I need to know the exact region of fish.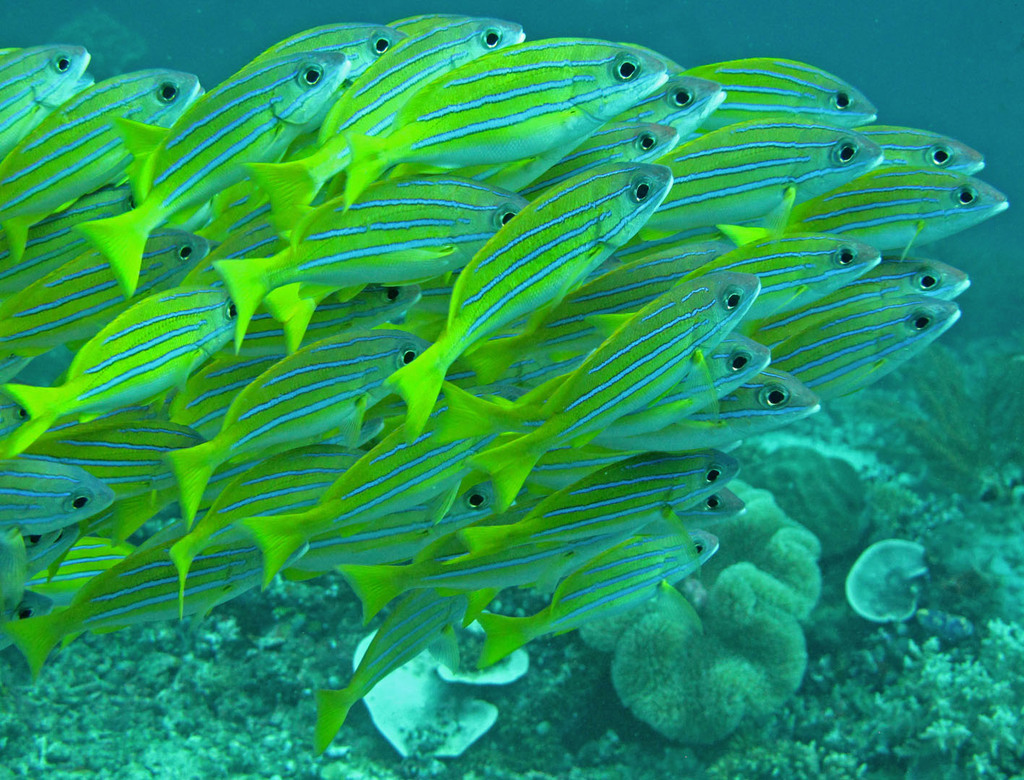
Region: pyautogui.locateOnScreen(0, 446, 117, 537).
